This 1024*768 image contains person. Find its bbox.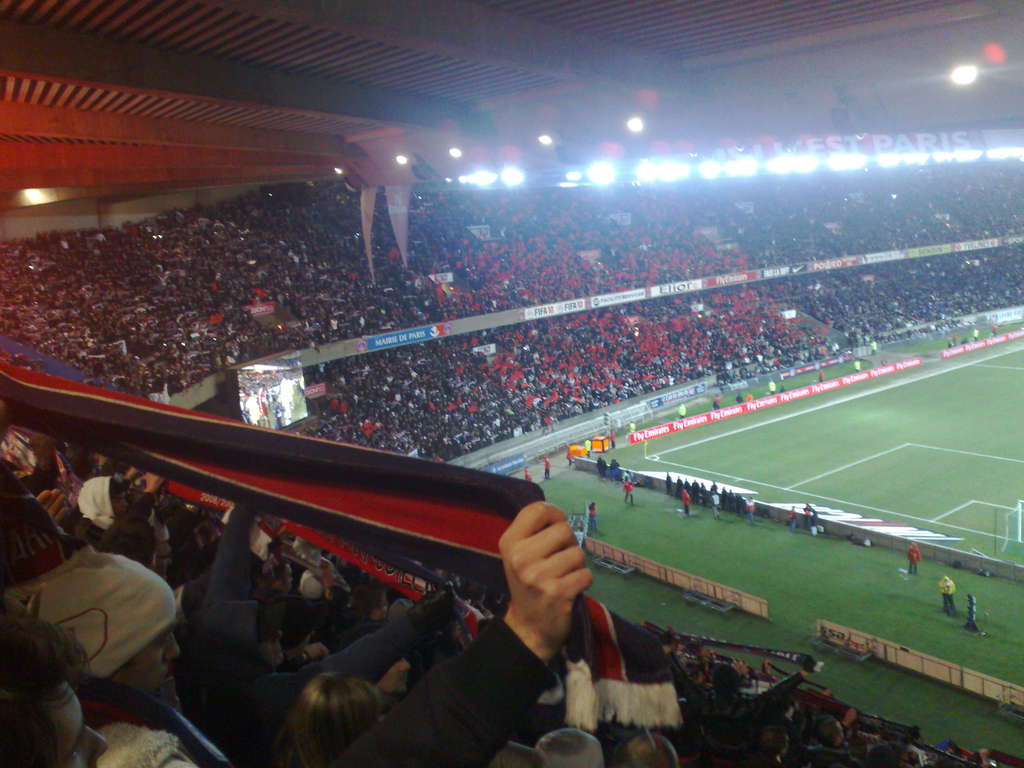
767/379/779/395.
